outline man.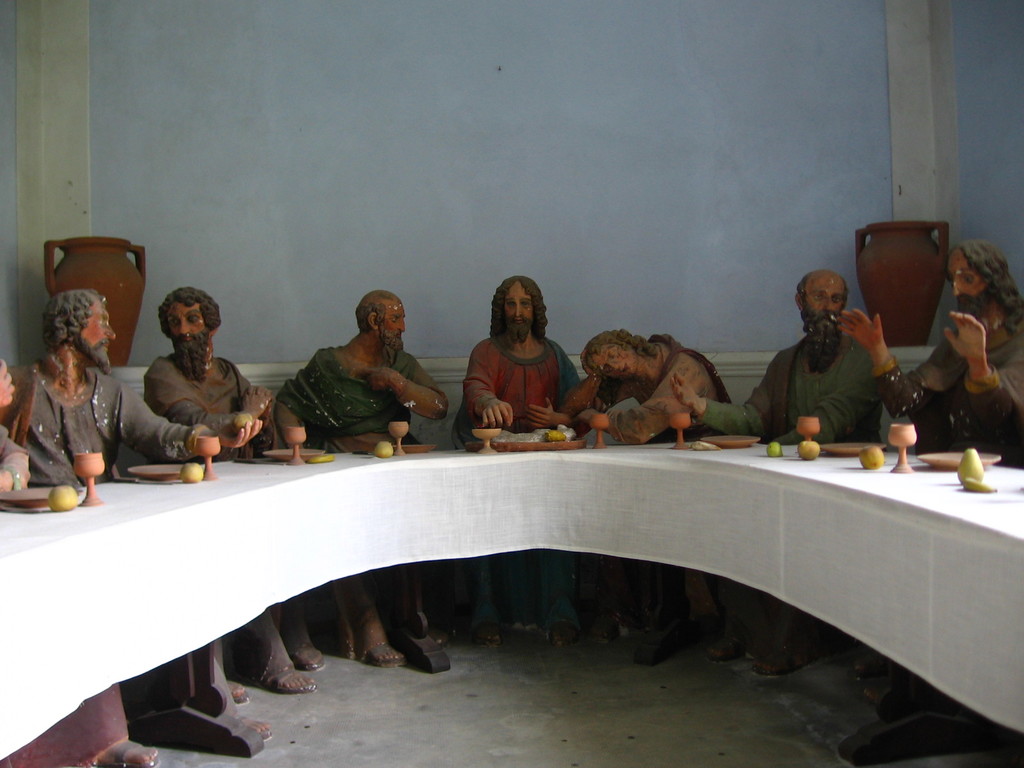
Outline: {"left": 4, "top": 294, "right": 267, "bottom": 738}.
